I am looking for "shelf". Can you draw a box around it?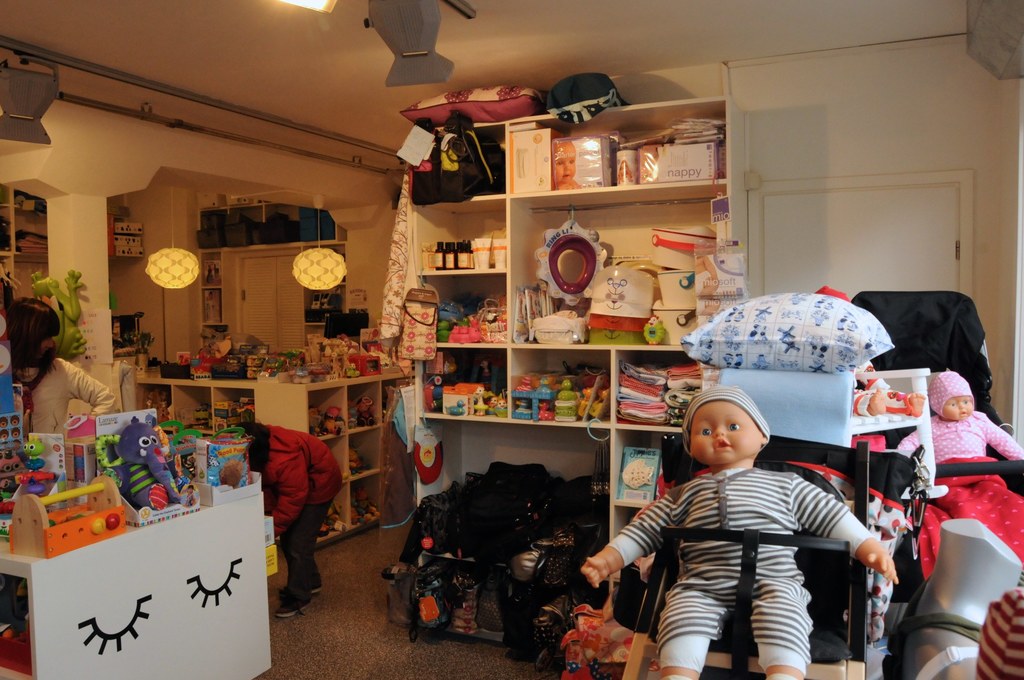
Sure, the bounding box is 416:349:513:421.
